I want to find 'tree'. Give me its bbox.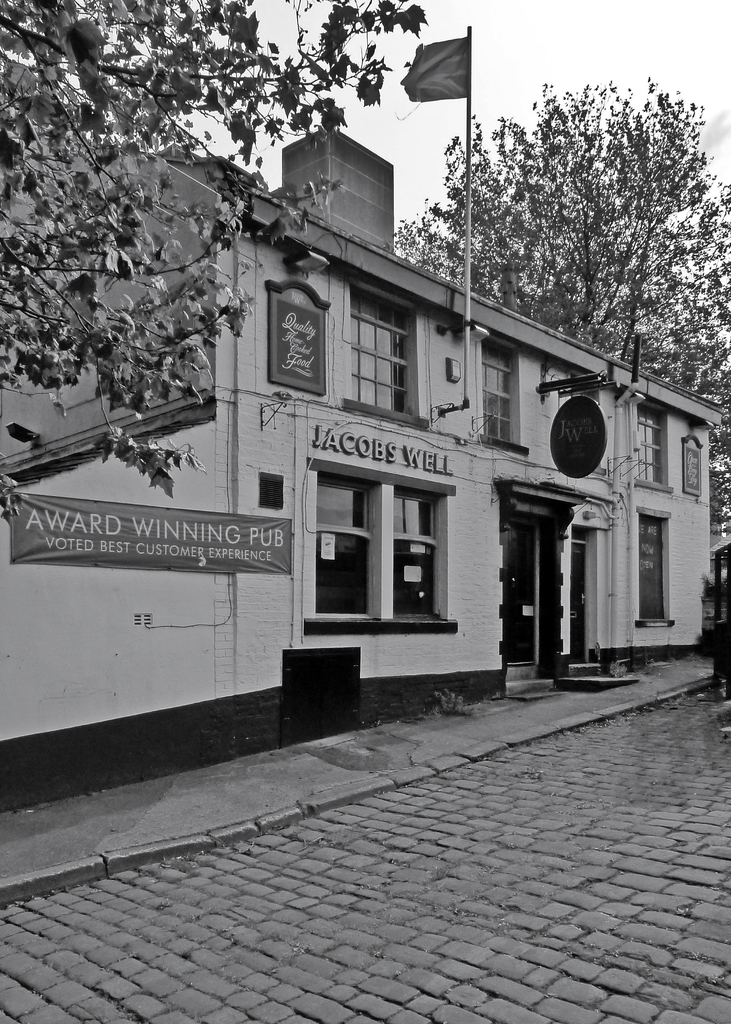
BBox(0, 0, 435, 511).
